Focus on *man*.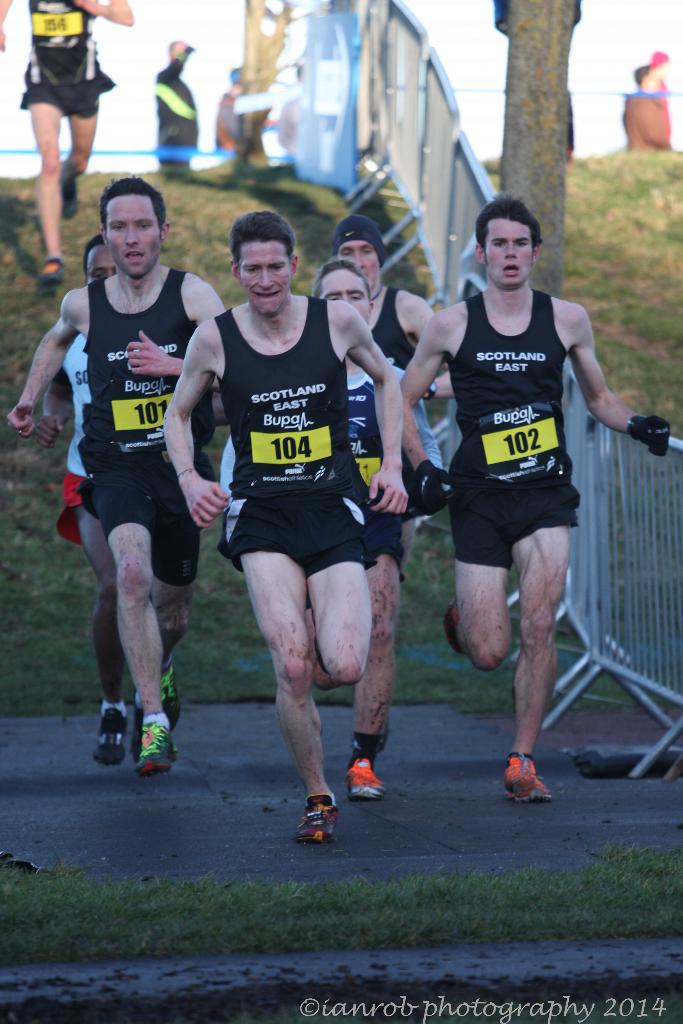
Focused at x1=4 y1=172 x2=234 y2=776.
